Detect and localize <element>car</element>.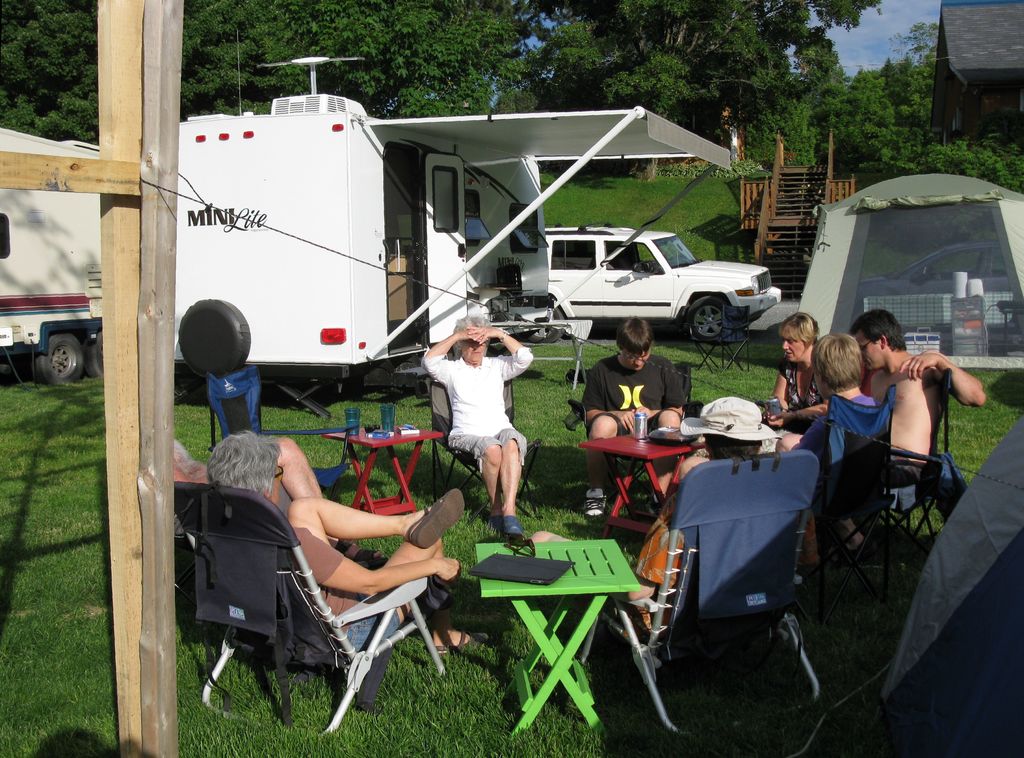
Localized at 557/229/787/349.
